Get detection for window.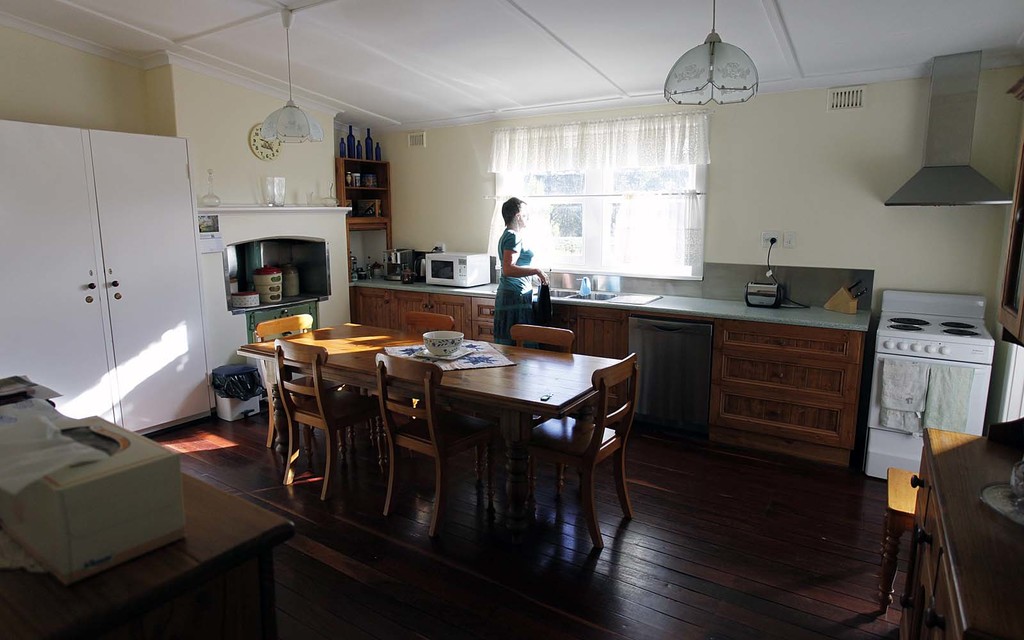
Detection: l=510, t=147, r=585, b=263.
